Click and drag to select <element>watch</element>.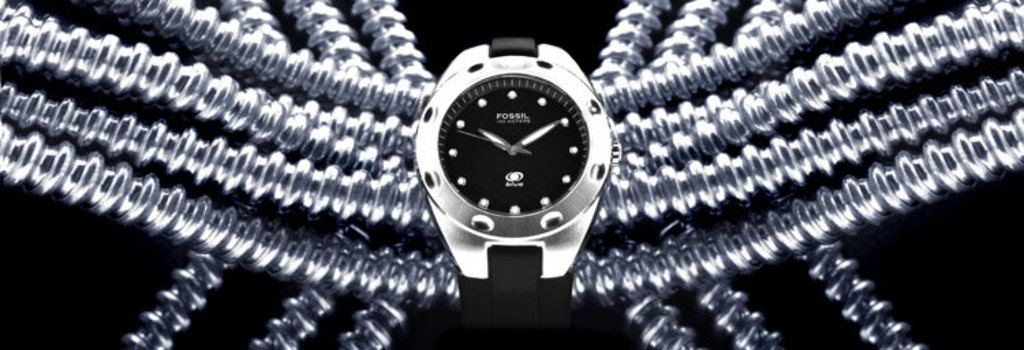
Selection: <region>0, 0, 1023, 349</region>.
